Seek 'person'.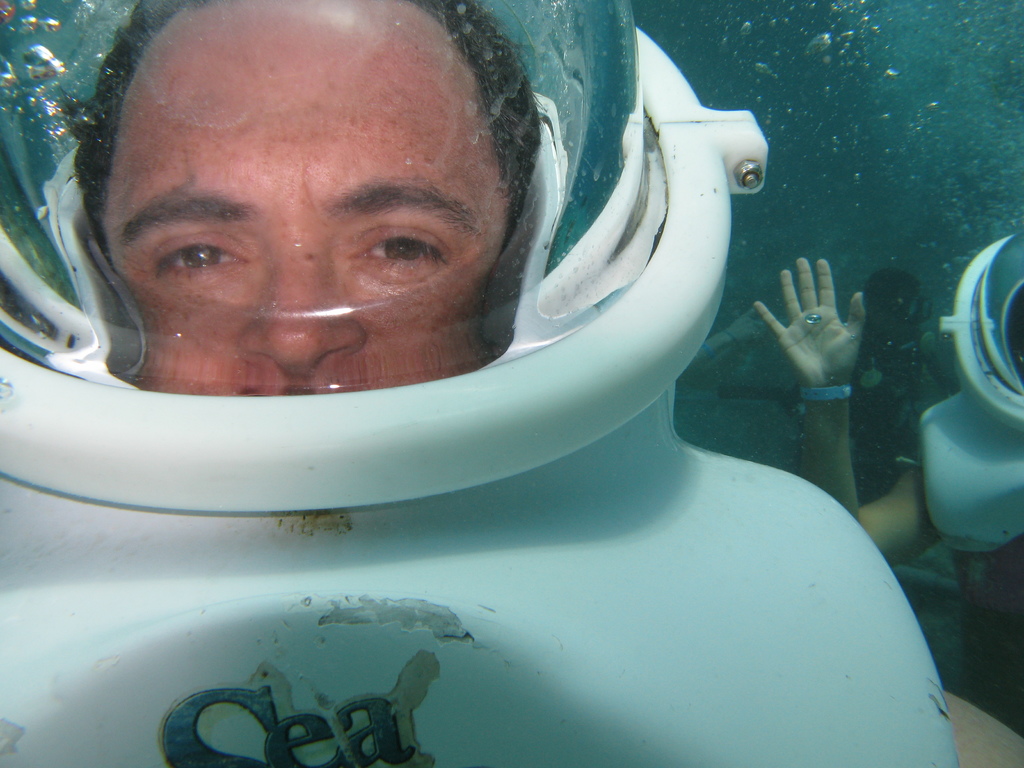
box=[755, 256, 1021, 735].
